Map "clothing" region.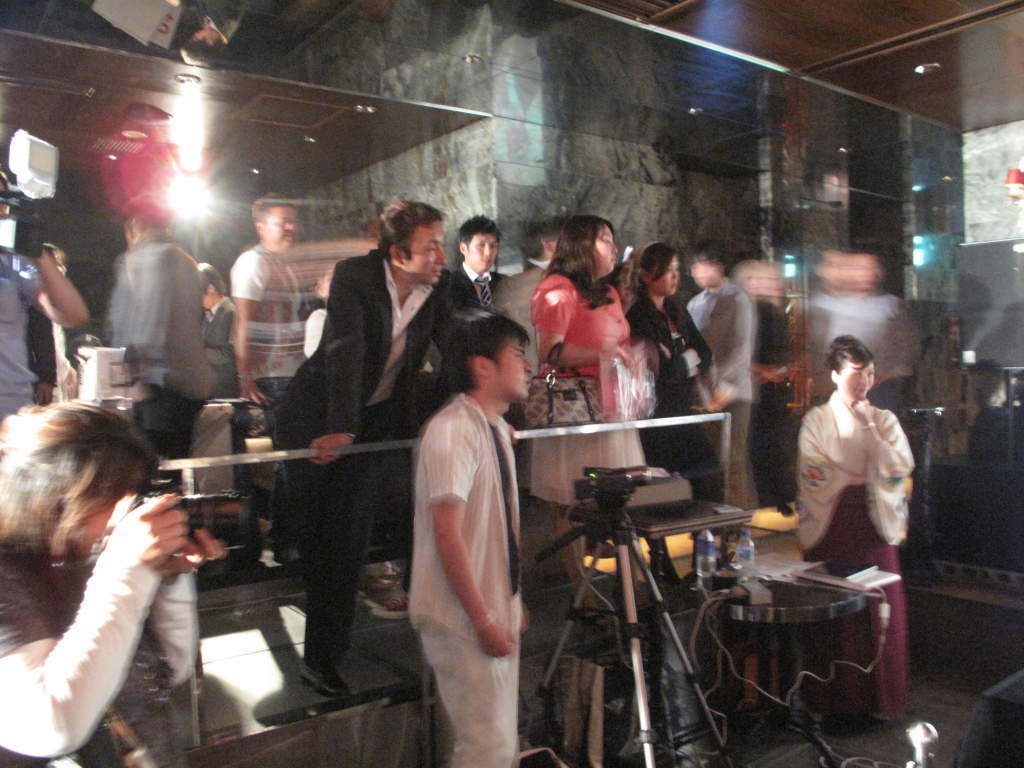
Mapped to <bbox>793, 391, 905, 709</bbox>.
